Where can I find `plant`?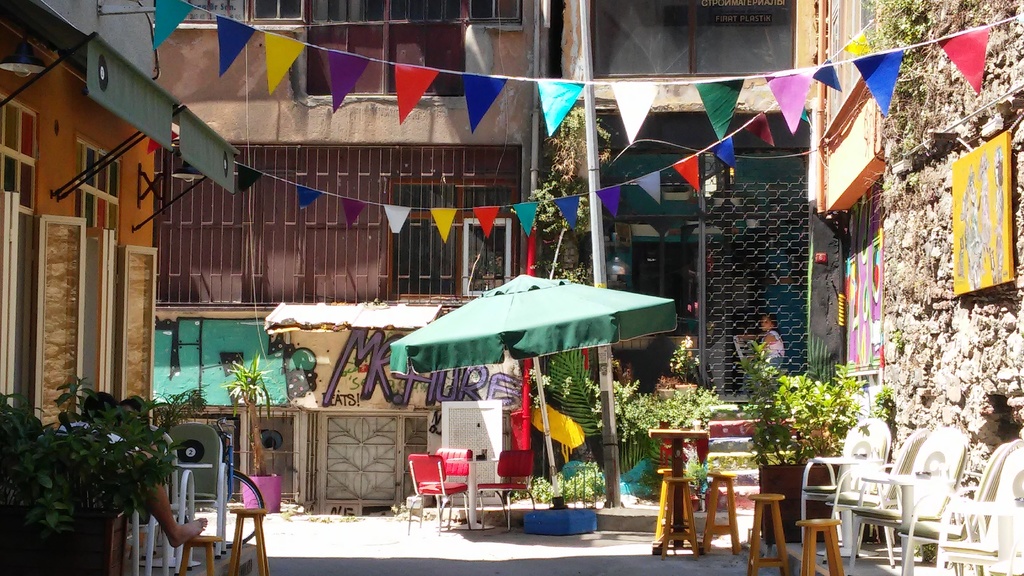
You can find it at rect(521, 461, 598, 508).
